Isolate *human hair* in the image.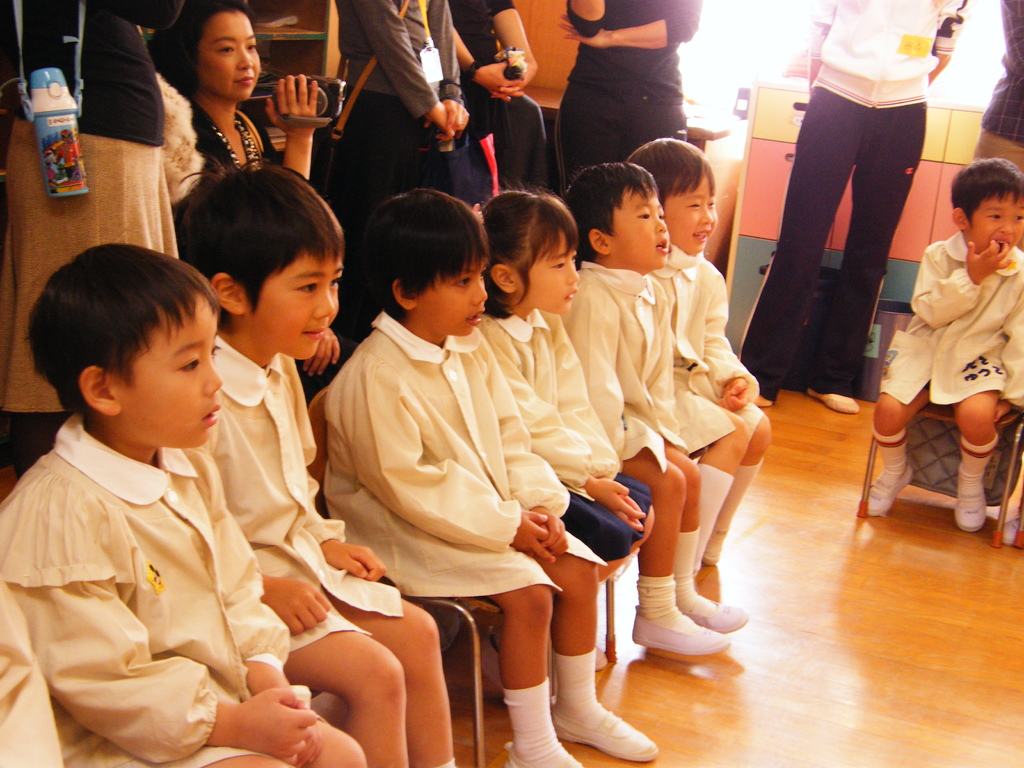
Isolated region: (left=629, top=142, right=721, bottom=202).
